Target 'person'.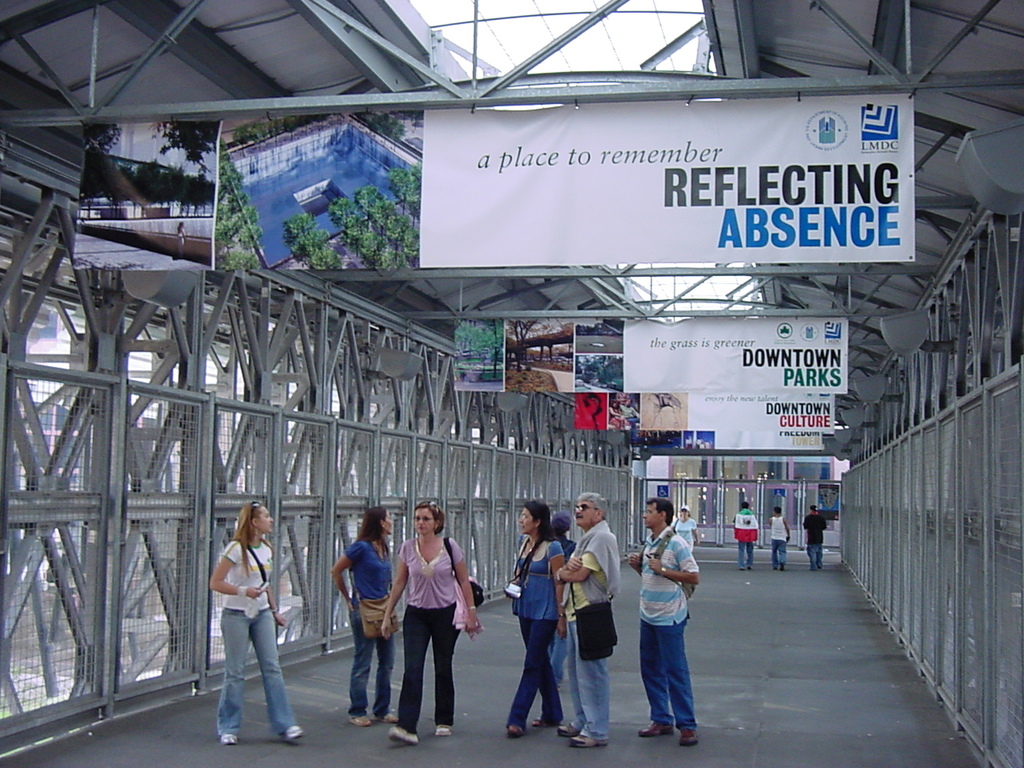
Target region: pyautogui.locateOnScreen(559, 495, 621, 742).
